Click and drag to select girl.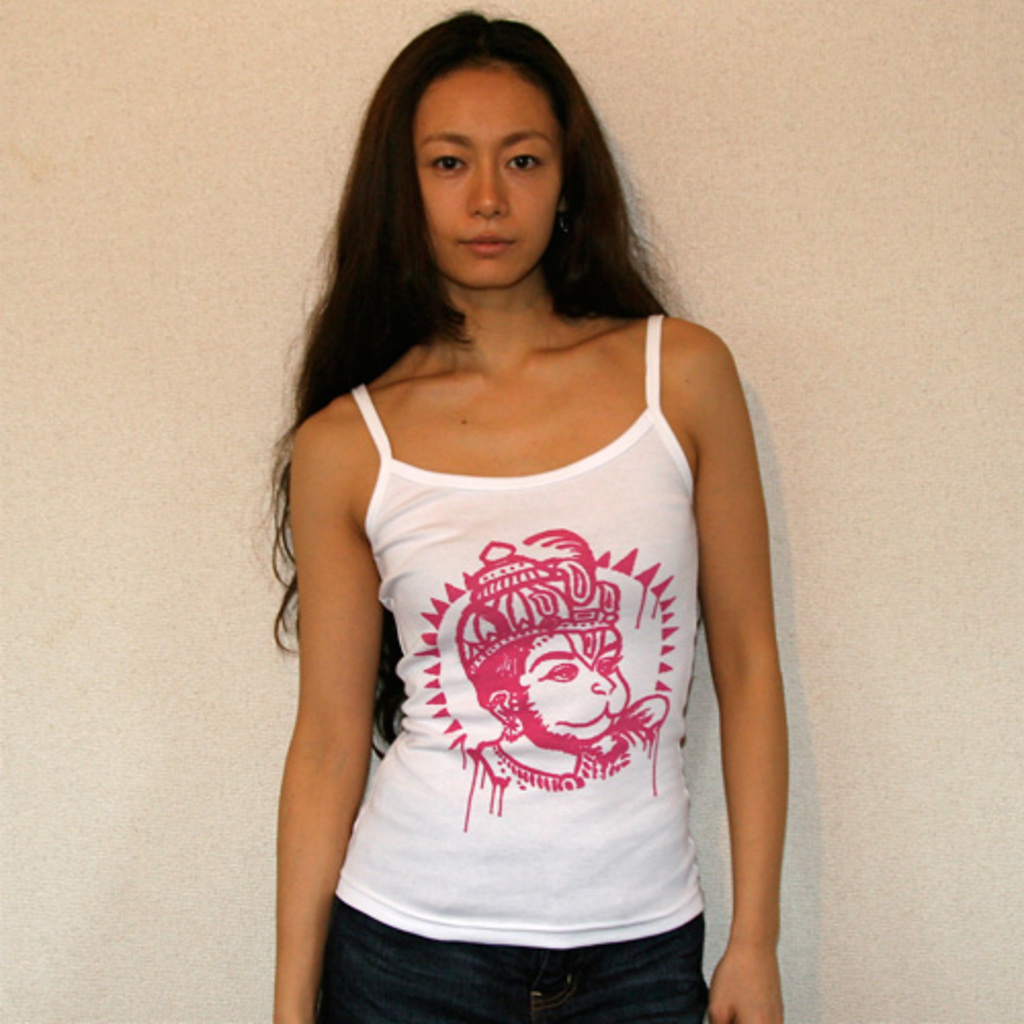
Selection: 268, 8, 795, 1022.
